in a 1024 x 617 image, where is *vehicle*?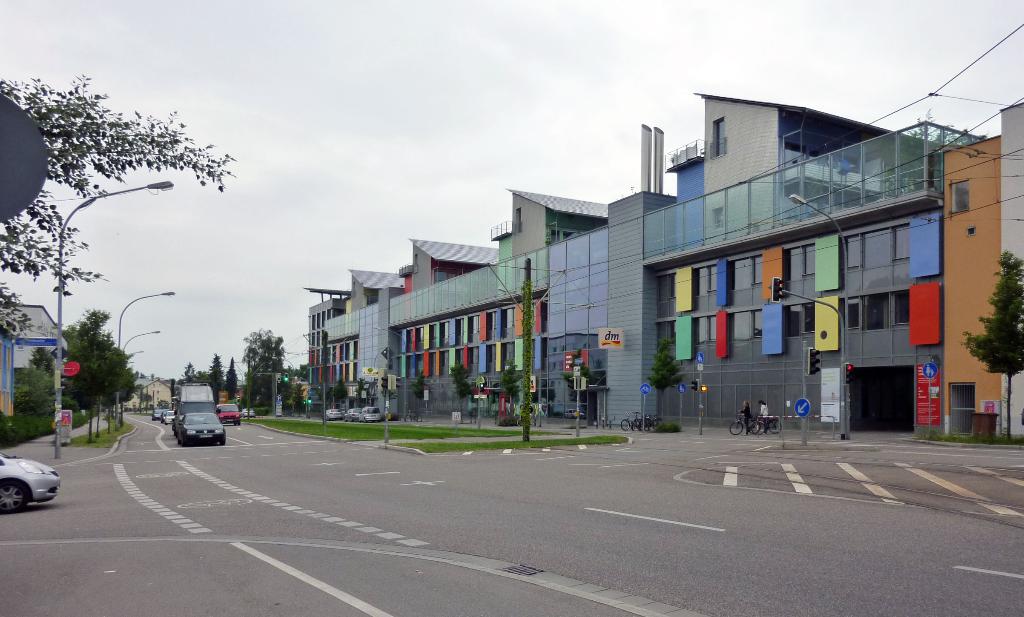
pyautogui.locateOnScreen(326, 408, 342, 419).
